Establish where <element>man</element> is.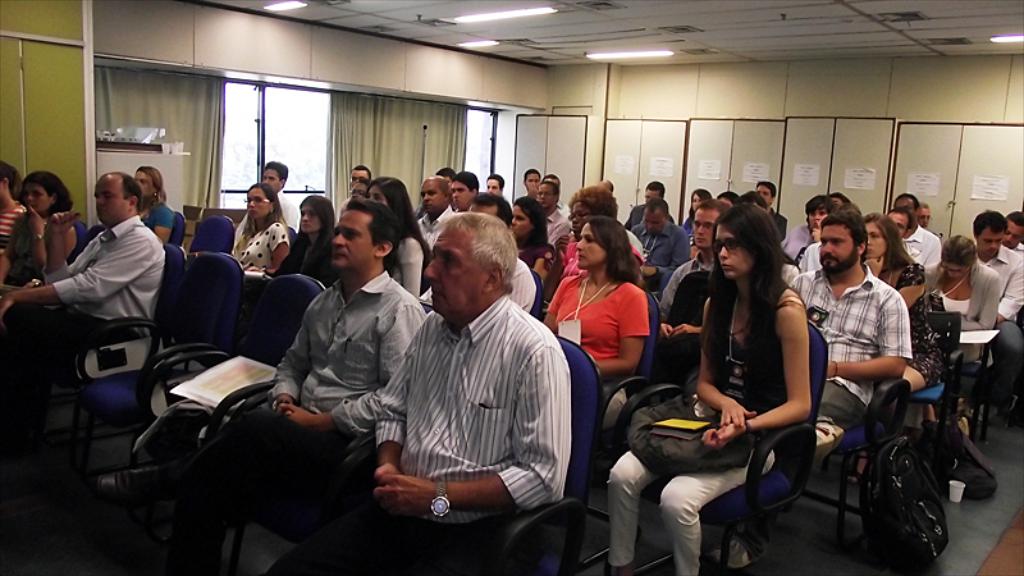
Established at {"left": 236, "top": 160, "right": 300, "bottom": 234}.
